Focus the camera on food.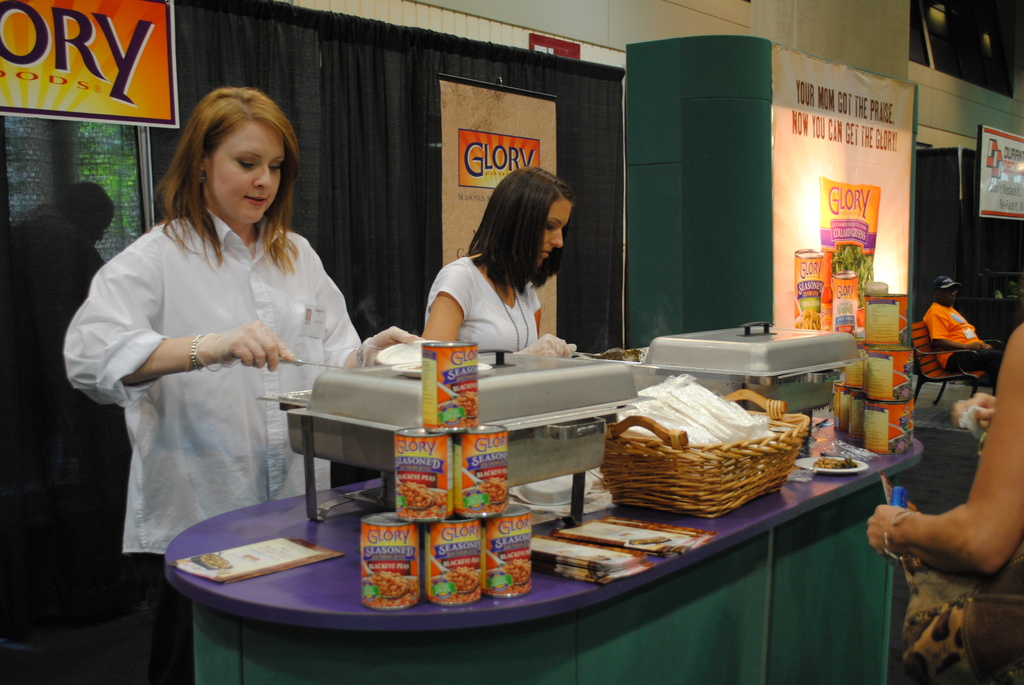
Focus region: 488,576,531,594.
